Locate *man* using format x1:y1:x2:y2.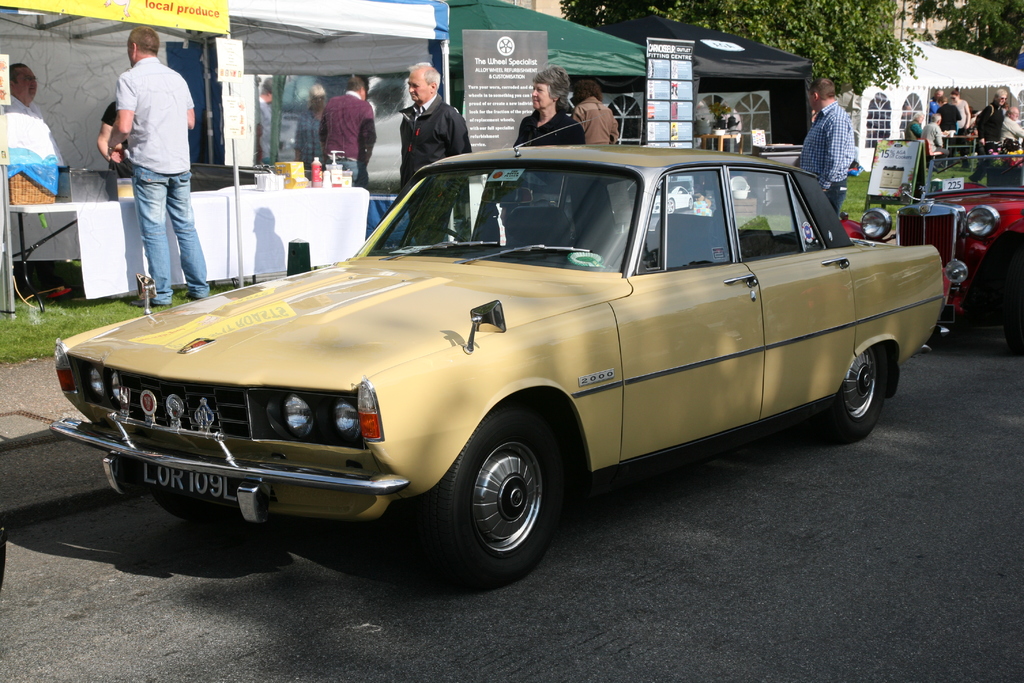
104:22:219:307.
